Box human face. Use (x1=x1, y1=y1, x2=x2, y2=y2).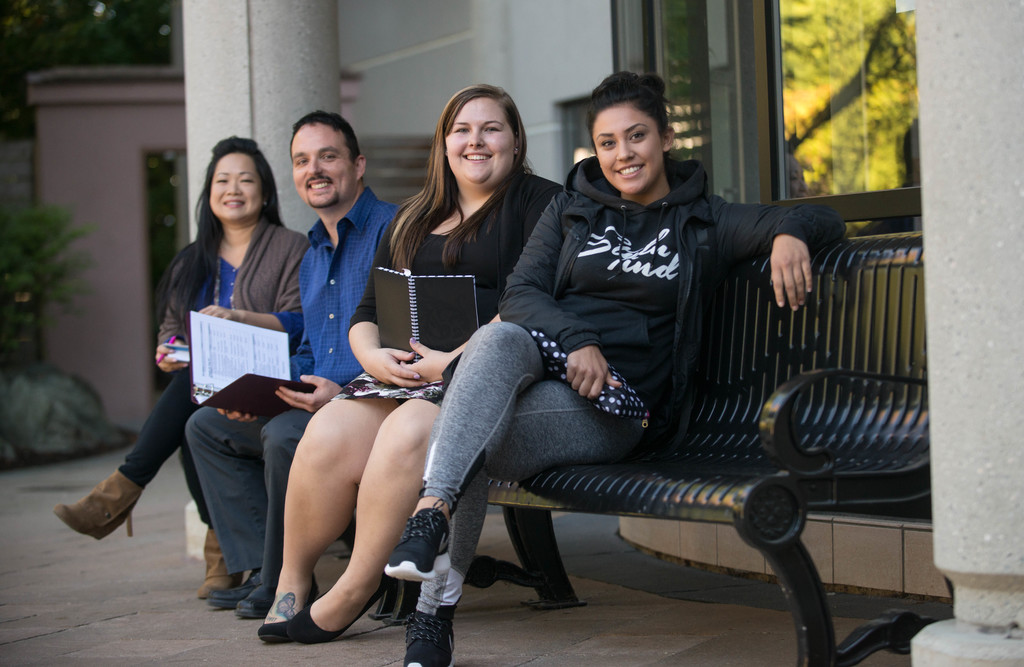
(x1=591, y1=106, x2=662, y2=194).
